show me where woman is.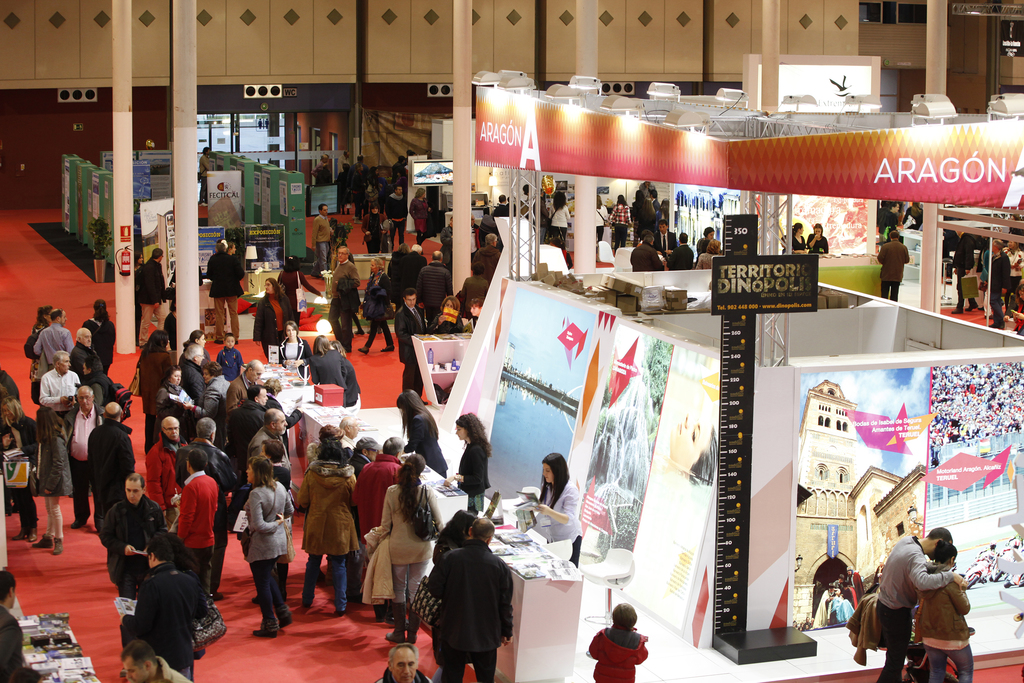
woman is at BBox(77, 297, 115, 377).
